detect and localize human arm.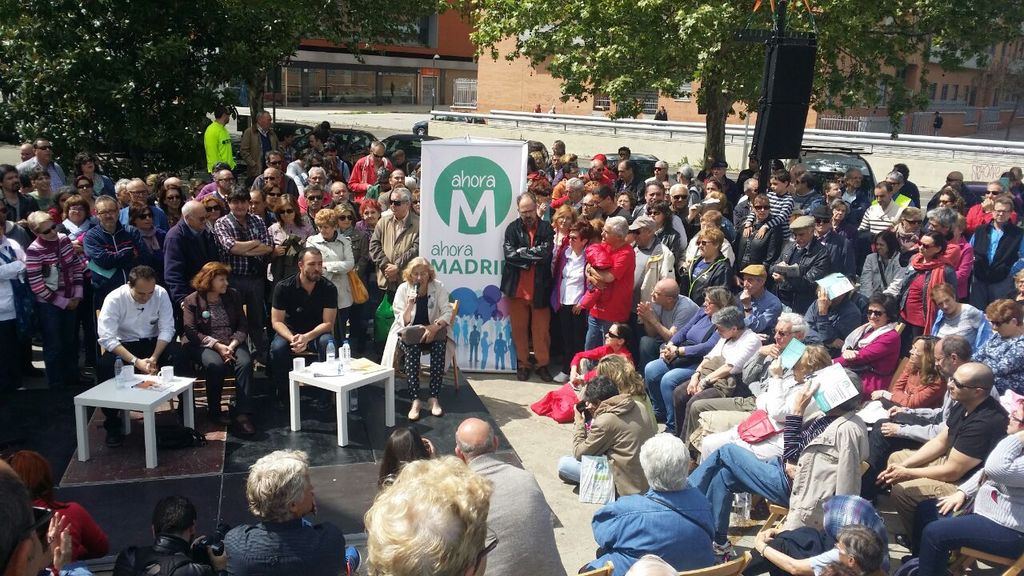
Localized at region(70, 233, 85, 306).
